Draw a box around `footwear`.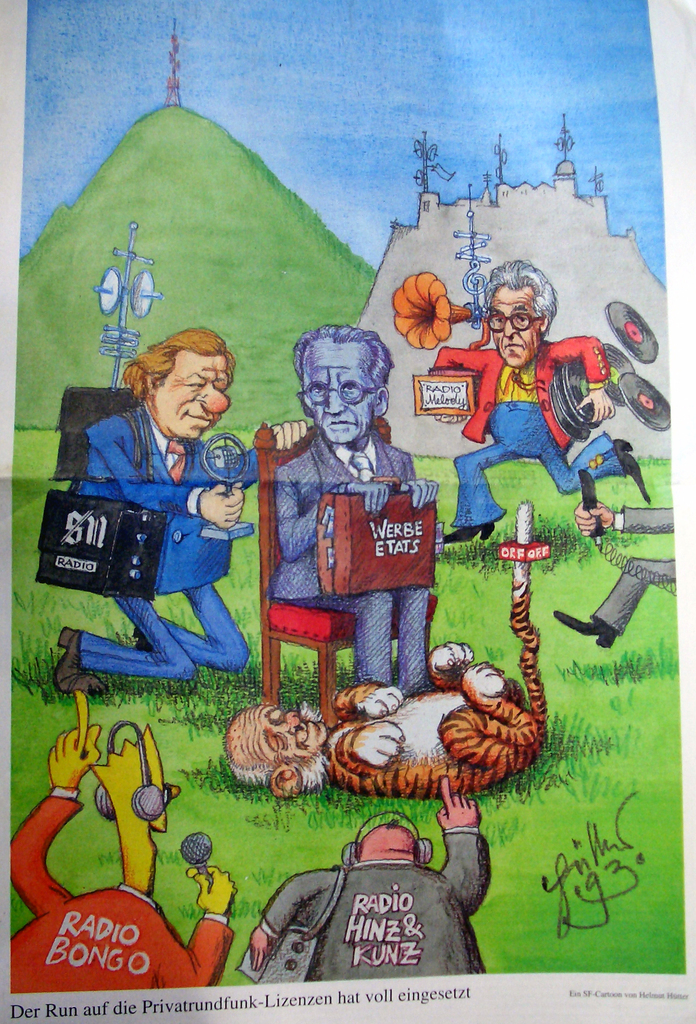
select_region(613, 435, 656, 509).
